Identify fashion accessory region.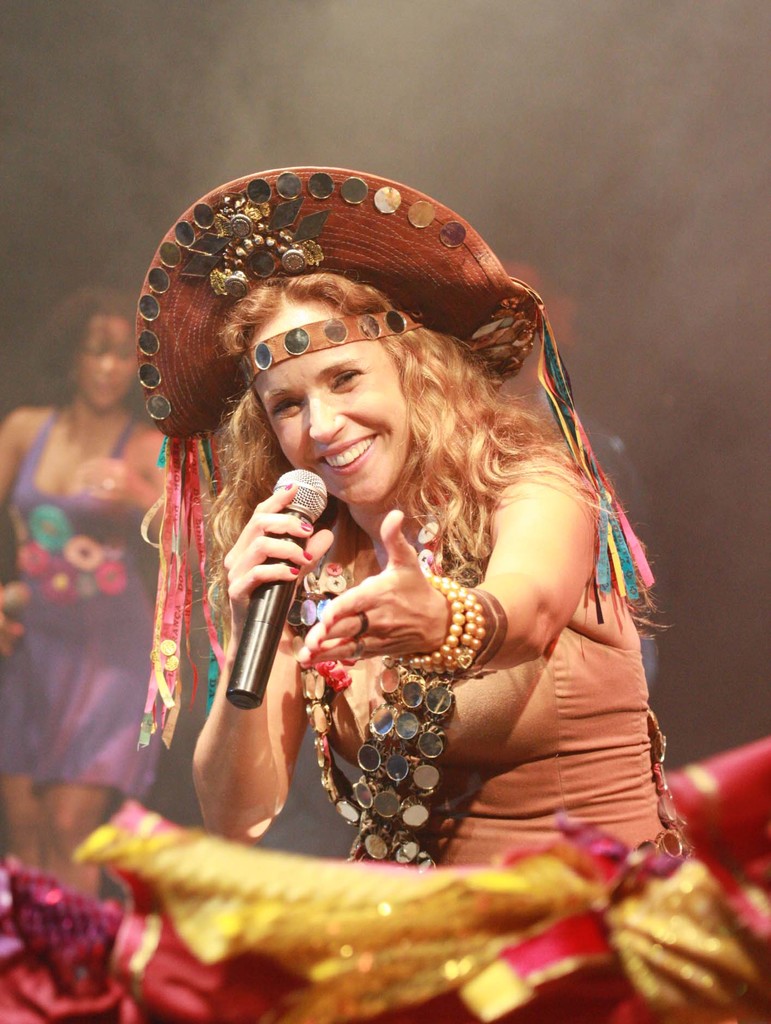
Region: bbox=[640, 701, 690, 858].
